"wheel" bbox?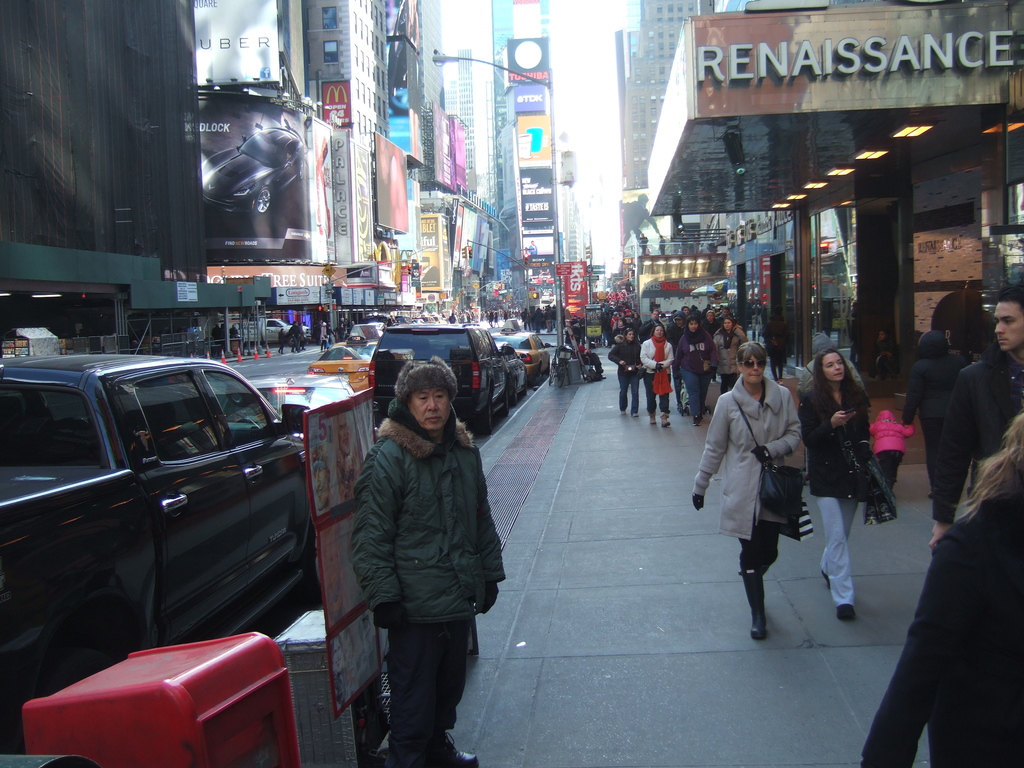
<box>474,395,490,435</box>
